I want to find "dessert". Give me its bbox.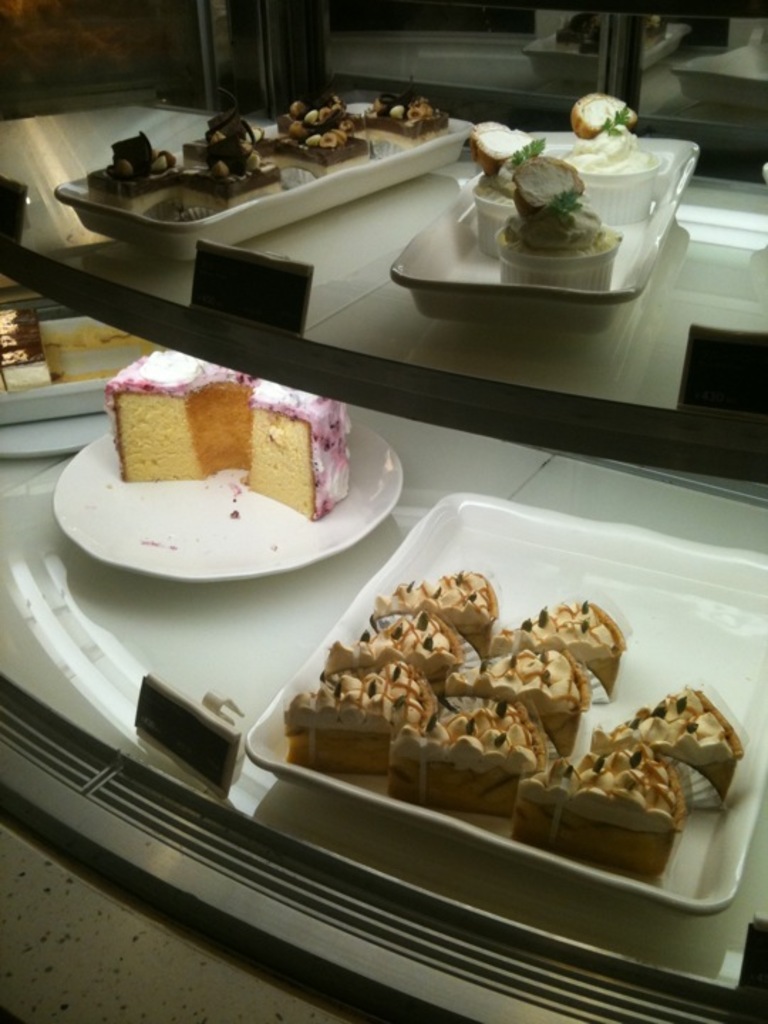
<region>98, 358, 363, 529</region>.
